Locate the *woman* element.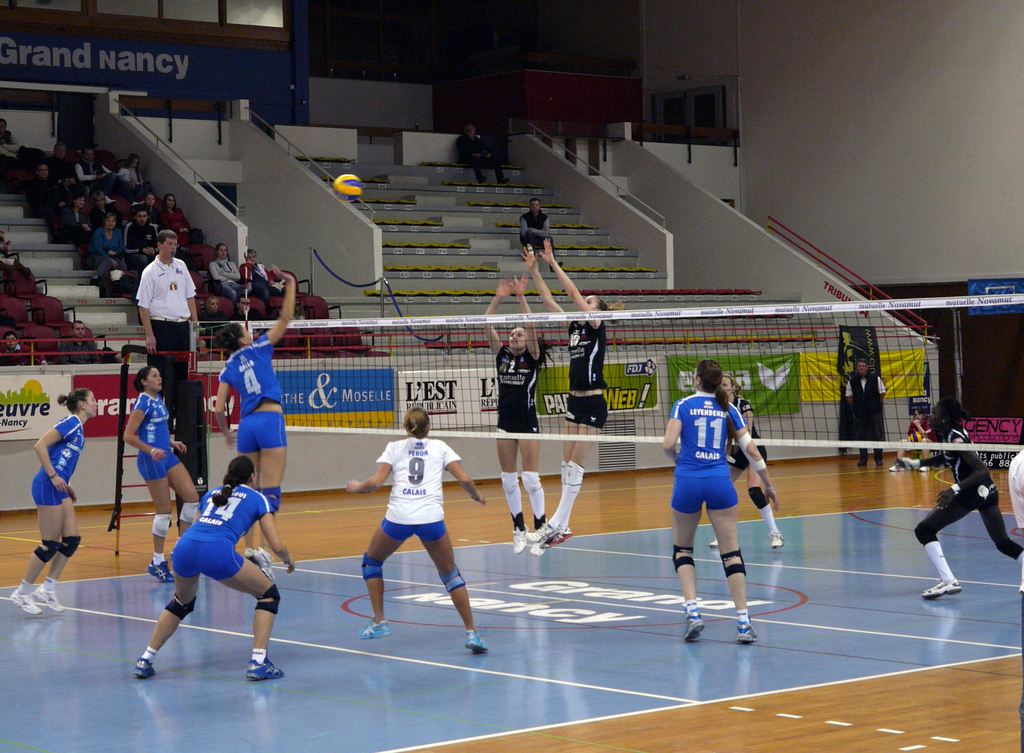
Element bbox: x1=883, y1=402, x2=941, y2=474.
